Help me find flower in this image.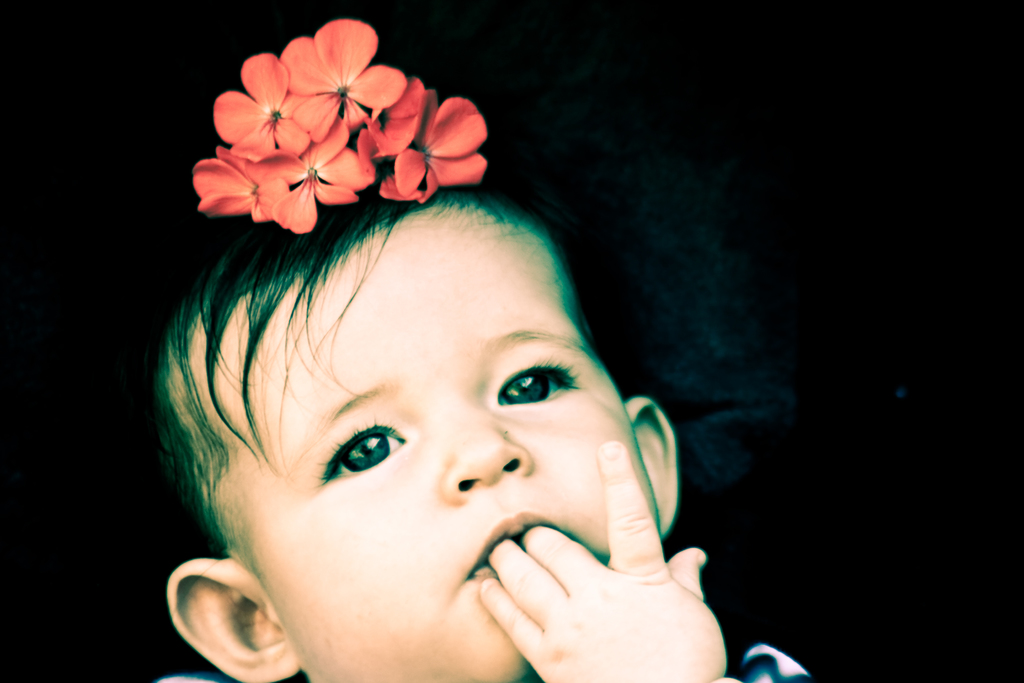
Found it: [282, 143, 369, 236].
